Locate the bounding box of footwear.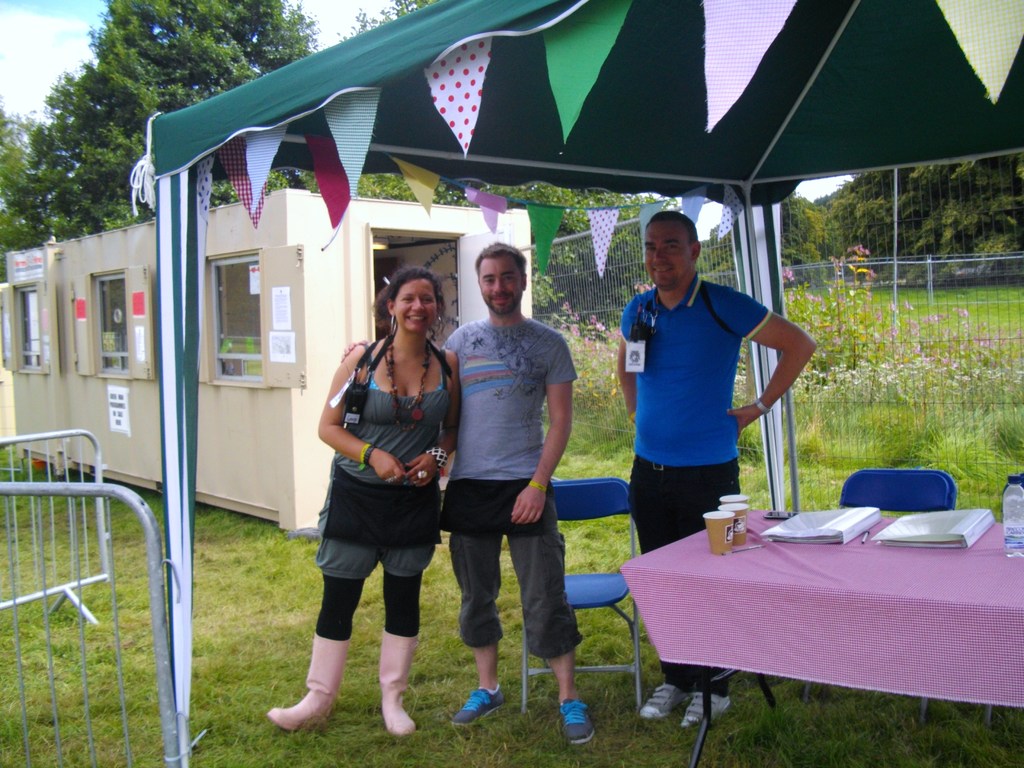
Bounding box: <box>637,682,684,719</box>.
